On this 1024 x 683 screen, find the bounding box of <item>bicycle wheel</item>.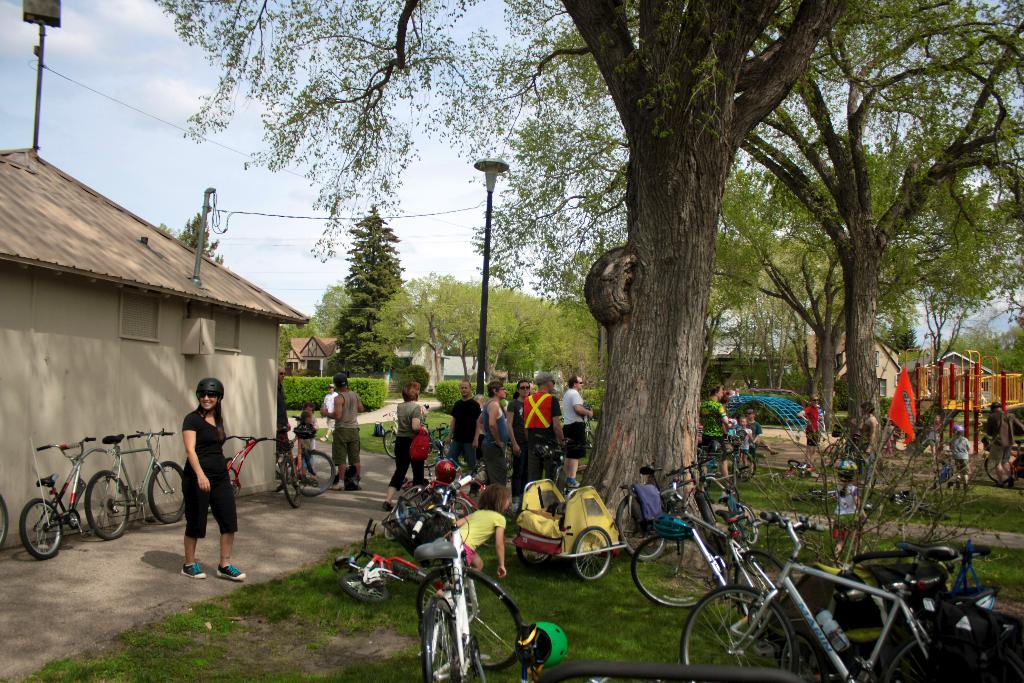
Bounding box: (392, 559, 428, 582).
